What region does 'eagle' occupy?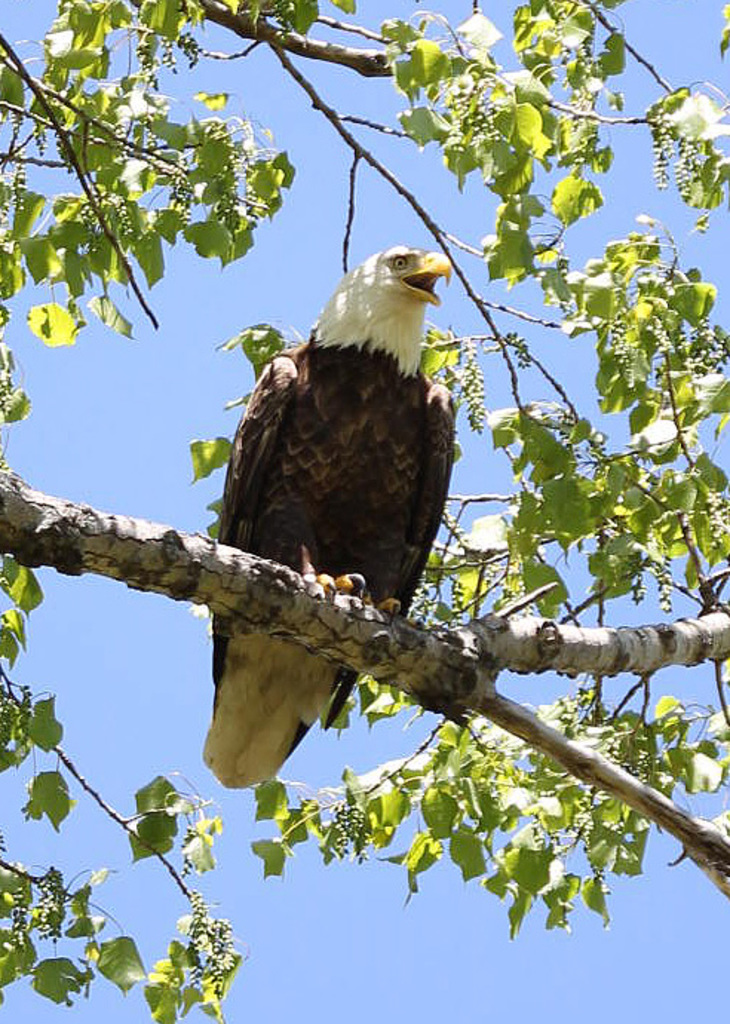
crop(197, 245, 479, 809).
